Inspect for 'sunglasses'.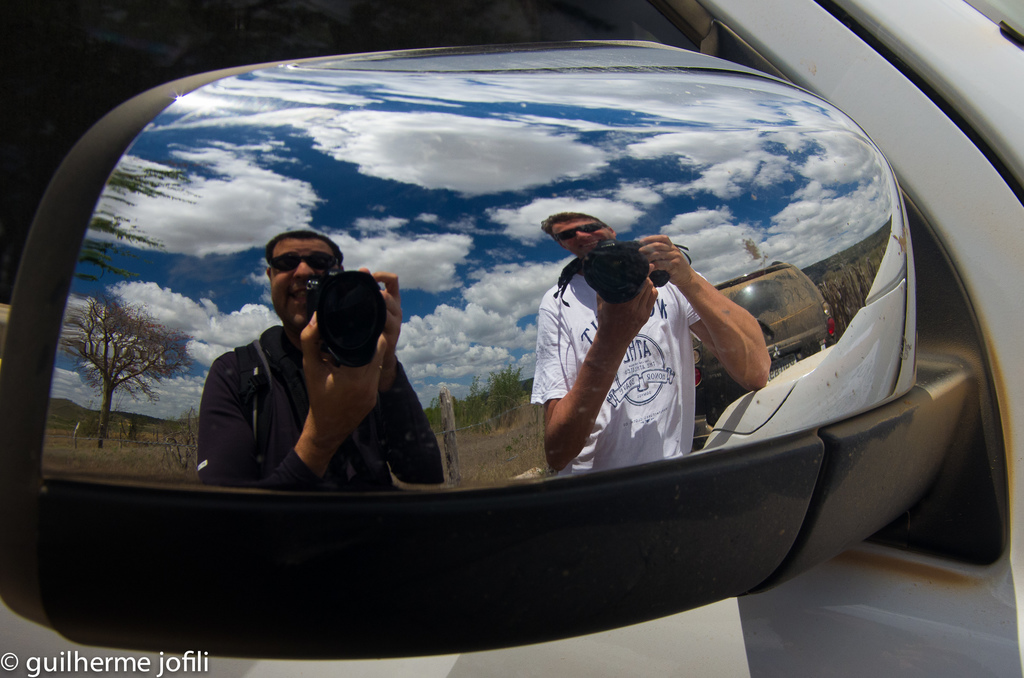
Inspection: {"left": 553, "top": 219, "right": 603, "bottom": 240}.
